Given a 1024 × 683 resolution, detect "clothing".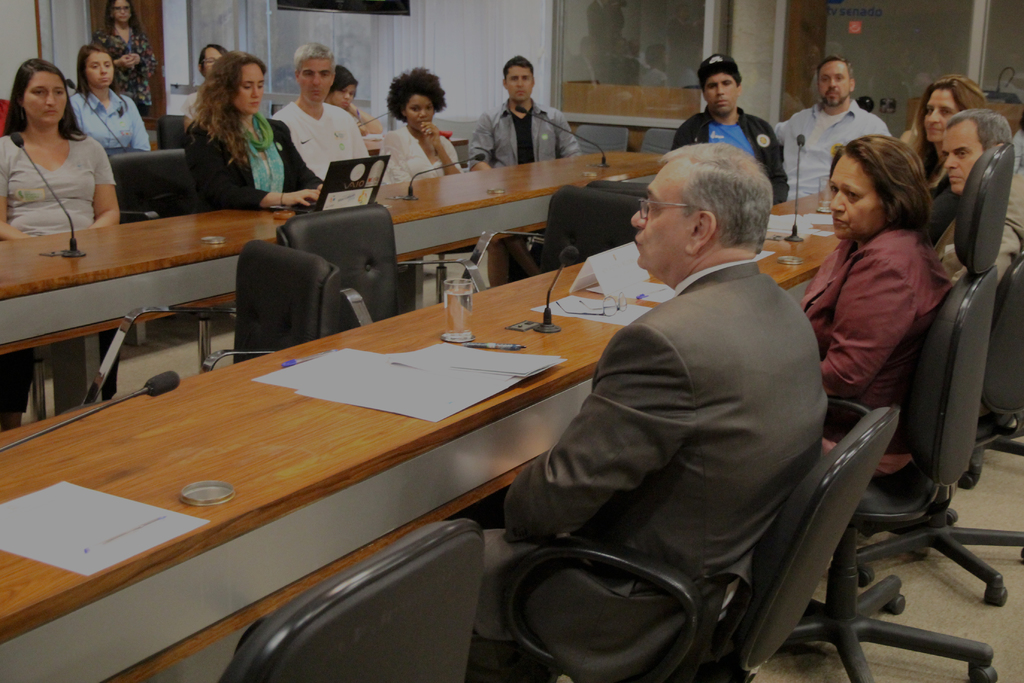
bbox=[669, 100, 791, 202].
